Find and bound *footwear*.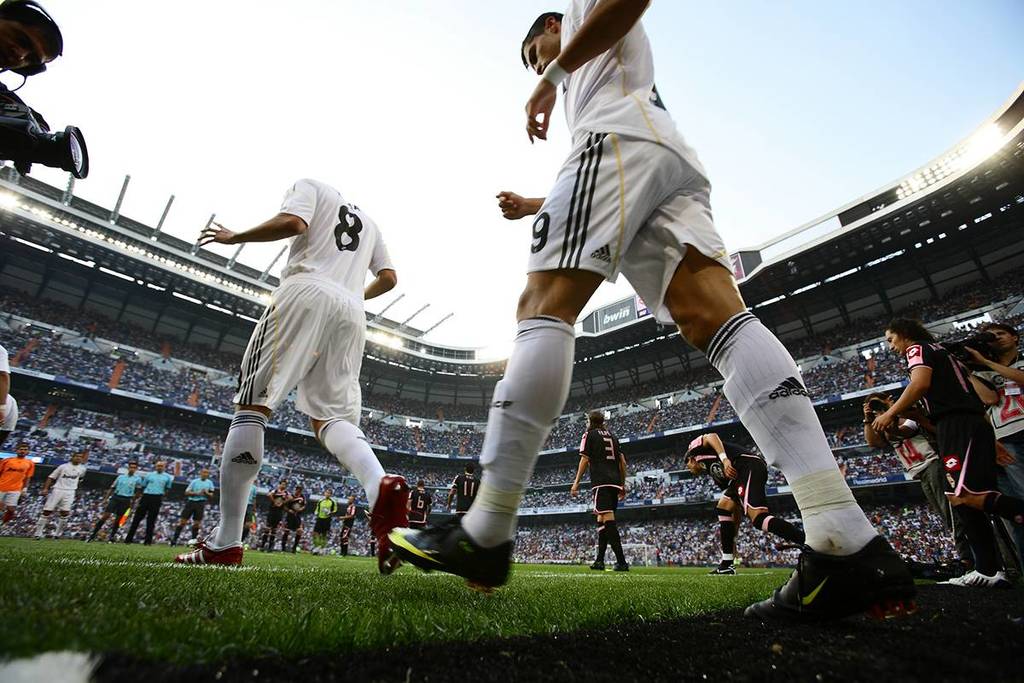
Bound: l=734, t=535, r=911, b=632.
